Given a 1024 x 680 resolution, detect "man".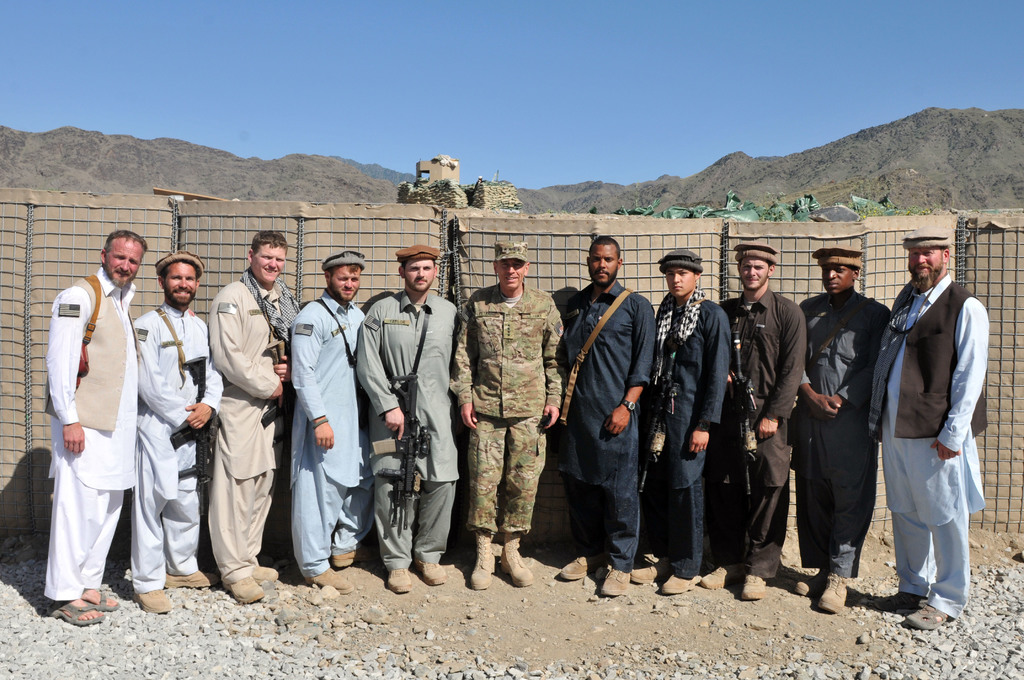
rect(632, 250, 728, 592).
